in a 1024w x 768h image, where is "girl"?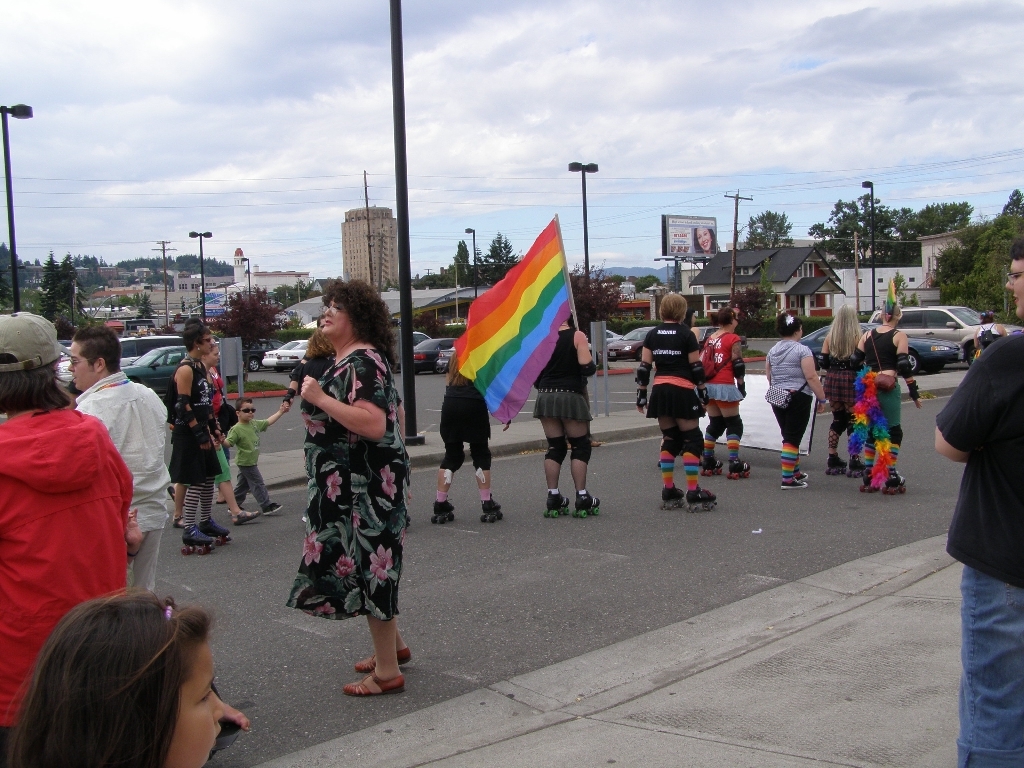
Rect(807, 305, 864, 469).
